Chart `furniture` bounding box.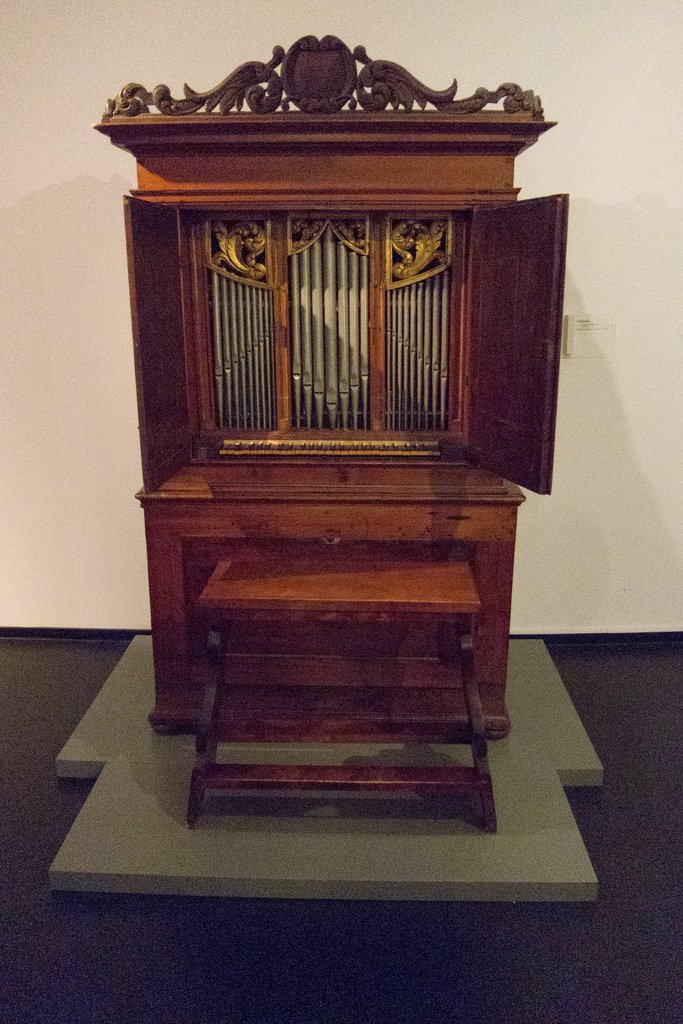
Charted: {"left": 90, "top": 36, "right": 570, "bottom": 833}.
